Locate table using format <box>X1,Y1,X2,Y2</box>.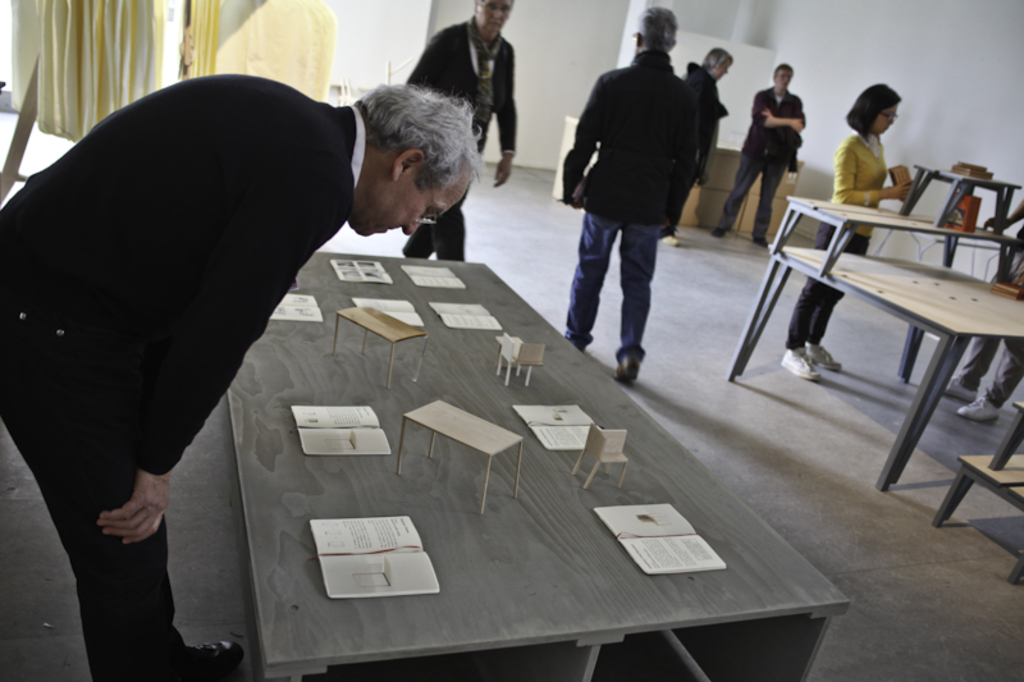
<box>771,197,1015,282</box>.
